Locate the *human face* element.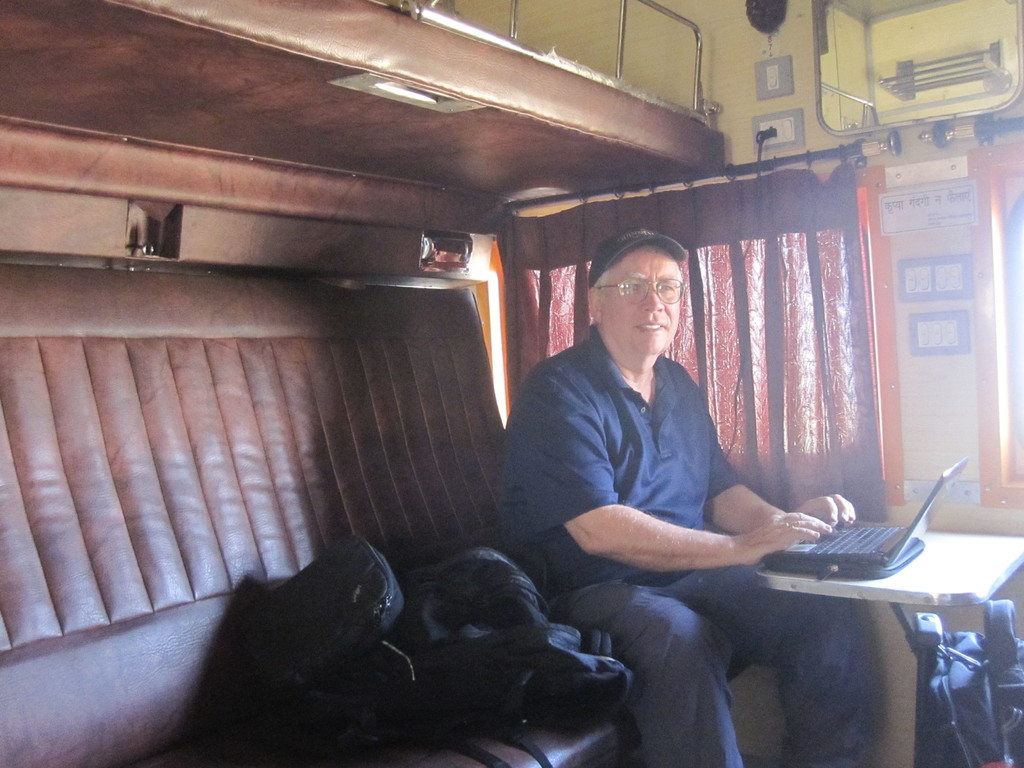
Element bbox: crop(600, 243, 681, 355).
